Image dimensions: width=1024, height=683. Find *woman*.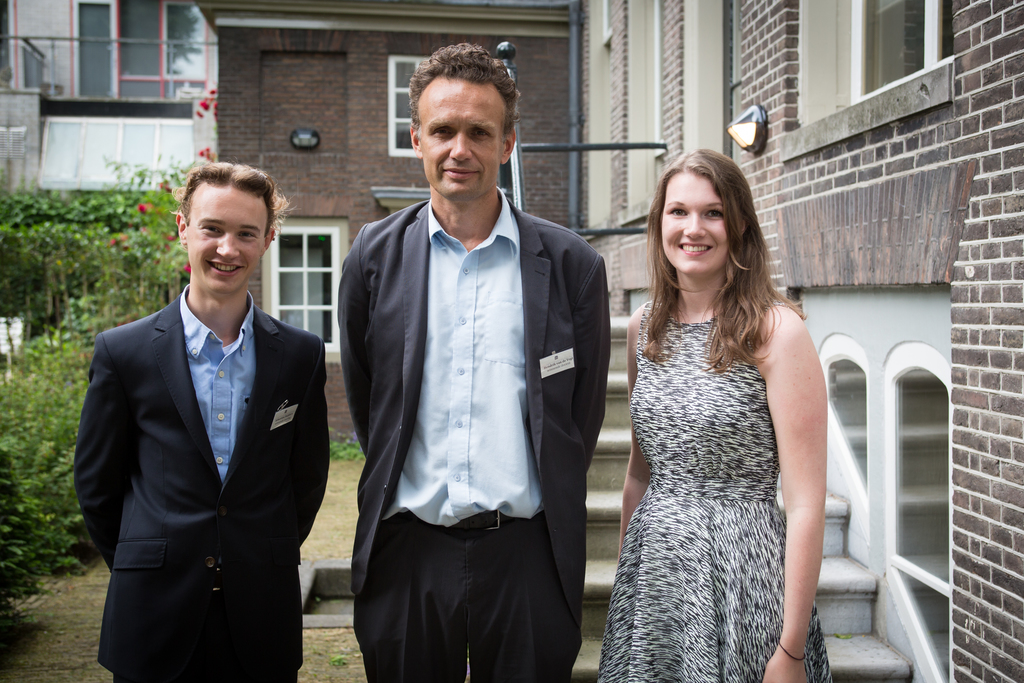
bbox(73, 161, 330, 682).
